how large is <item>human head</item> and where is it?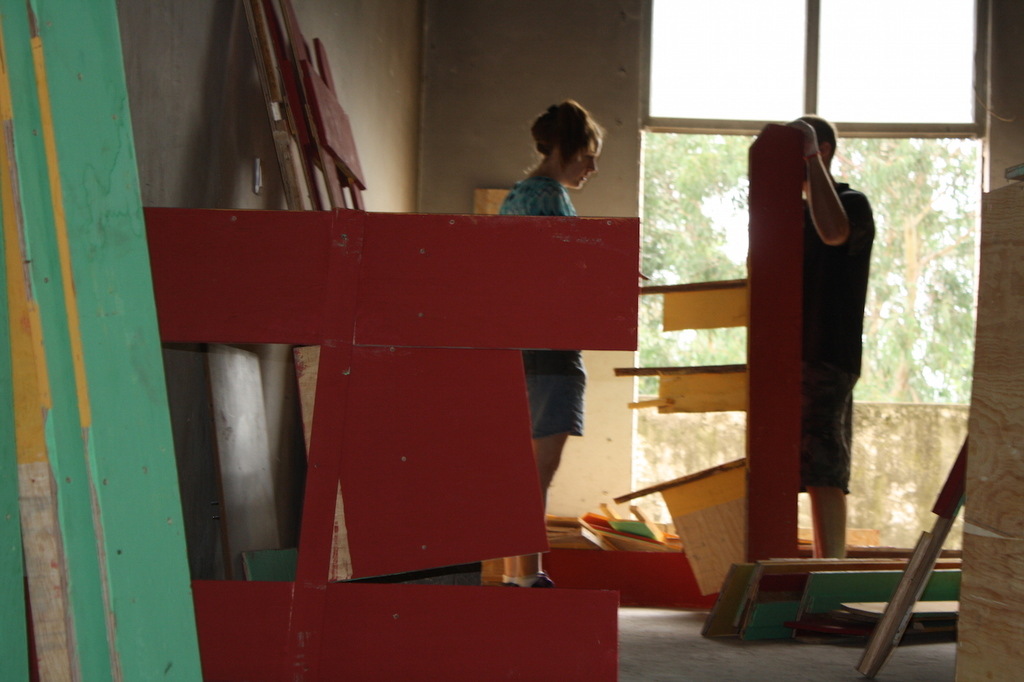
Bounding box: 789:109:835:193.
